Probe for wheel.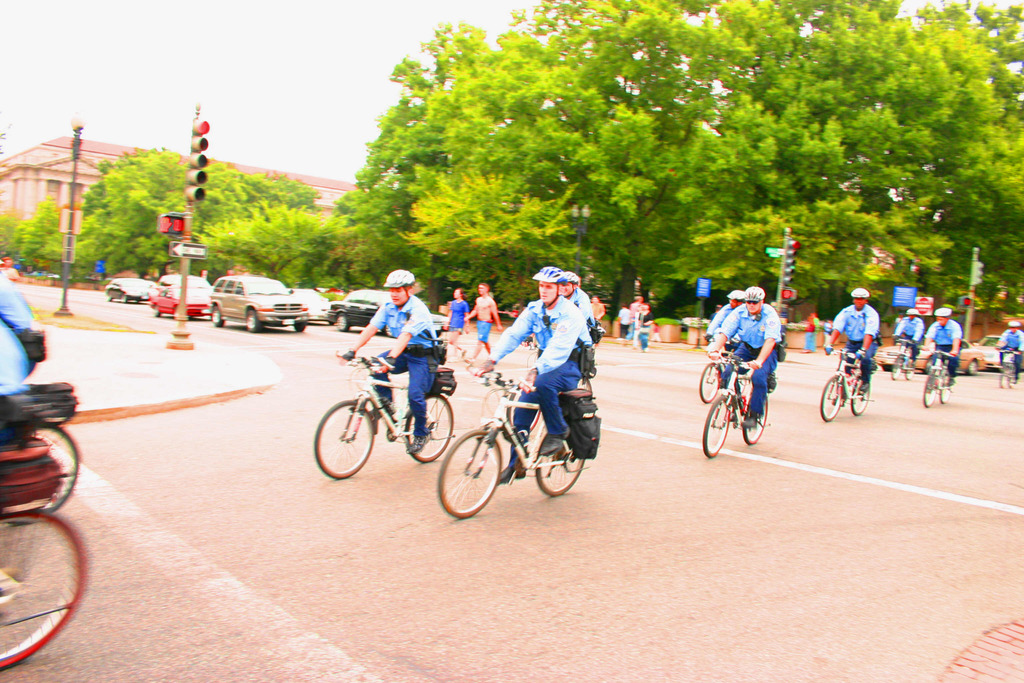
Probe result: (851,377,868,413).
